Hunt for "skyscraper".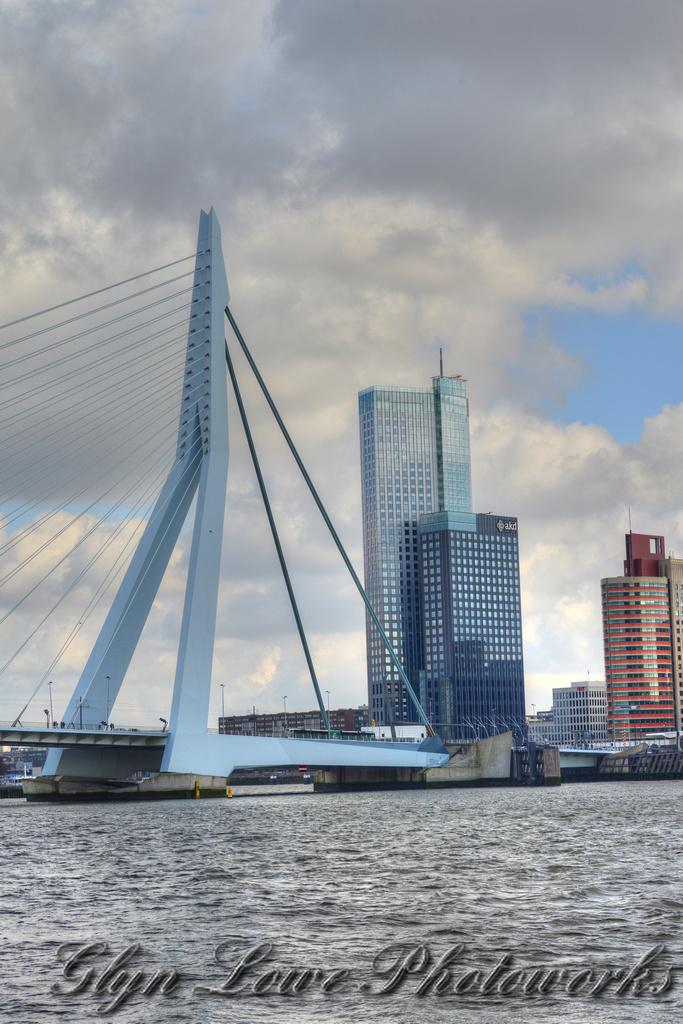
Hunted down at {"left": 587, "top": 528, "right": 682, "bottom": 734}.
